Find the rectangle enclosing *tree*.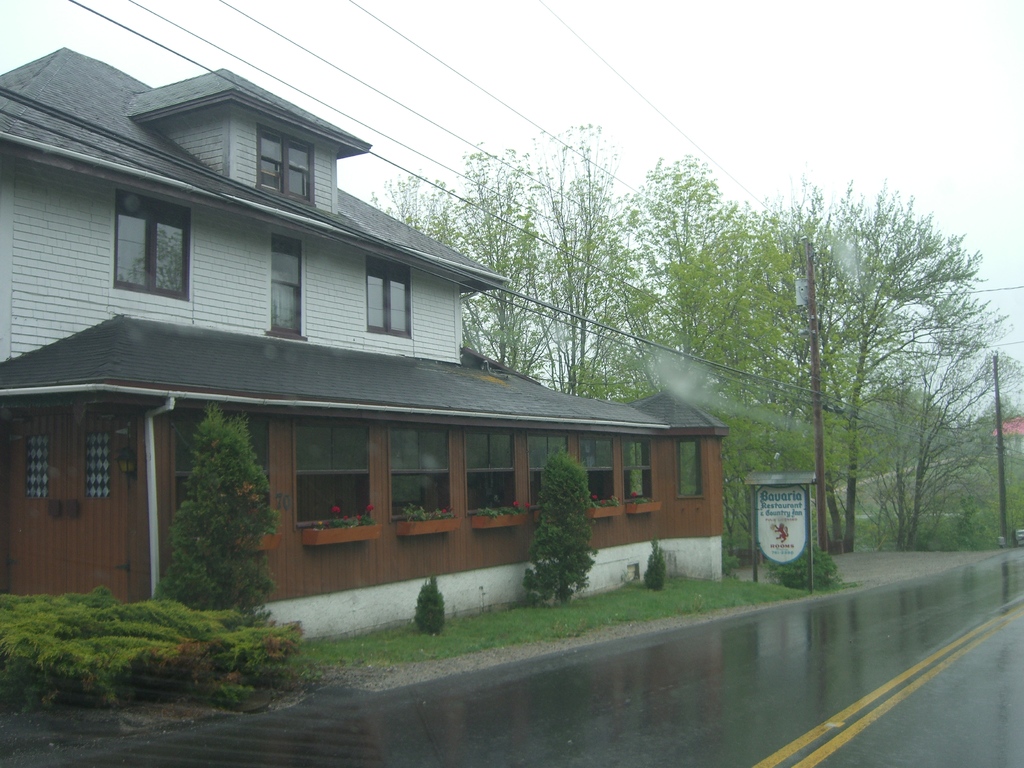
BBox(518, 439, 599, 610).
